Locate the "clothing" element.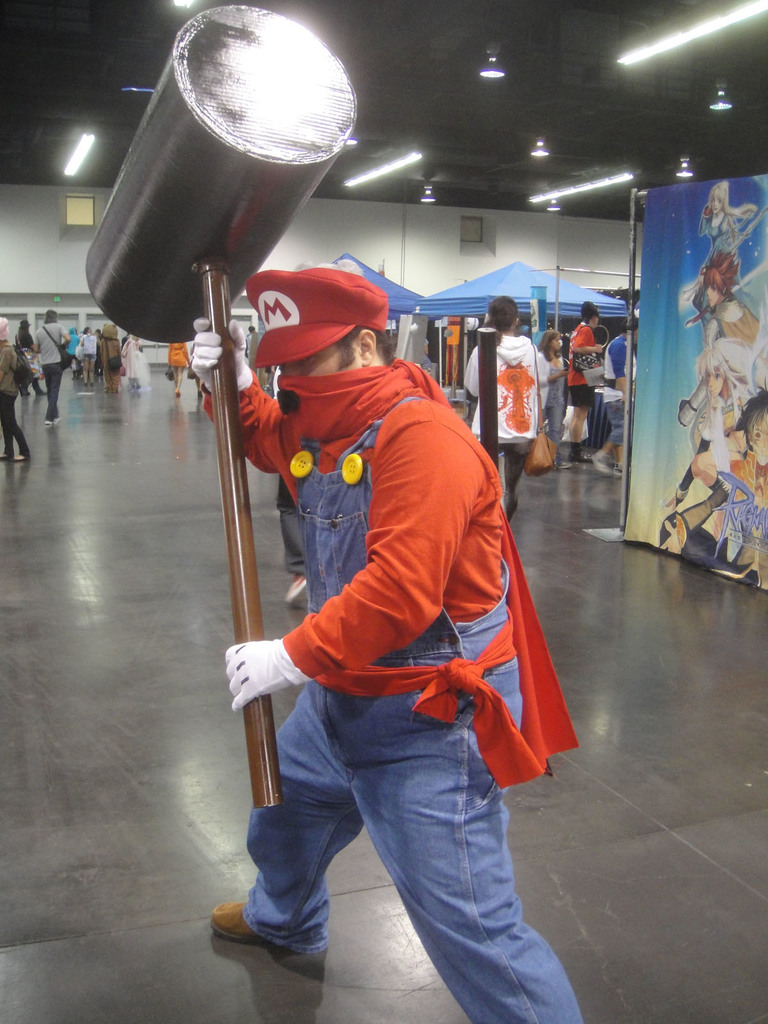
Element bbox: BBox(166, 343, 189, 371).
